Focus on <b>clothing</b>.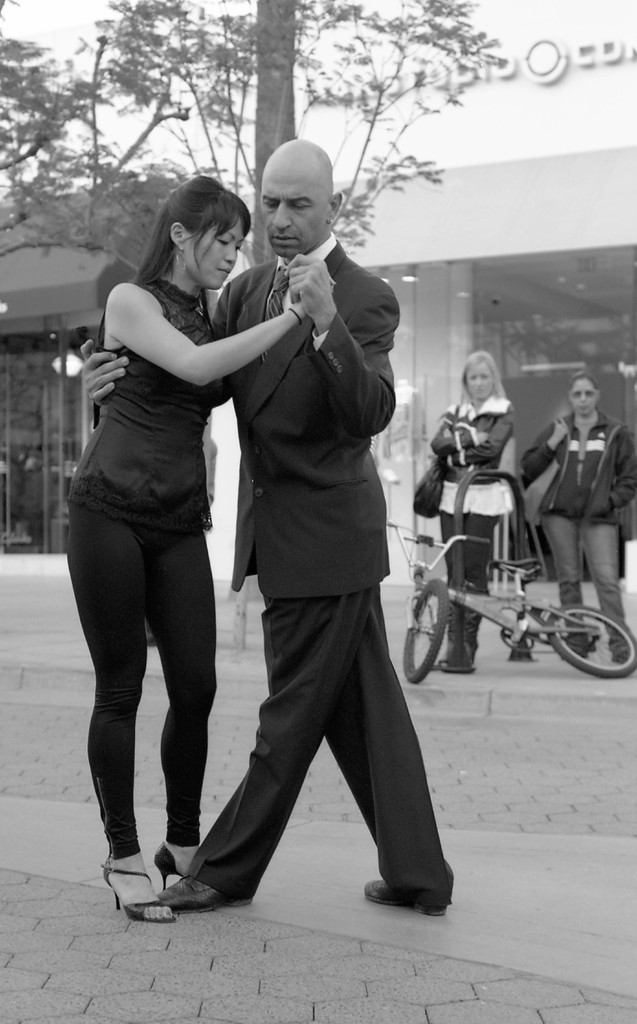
Focused at Rect(430, 390, 512, 512).
